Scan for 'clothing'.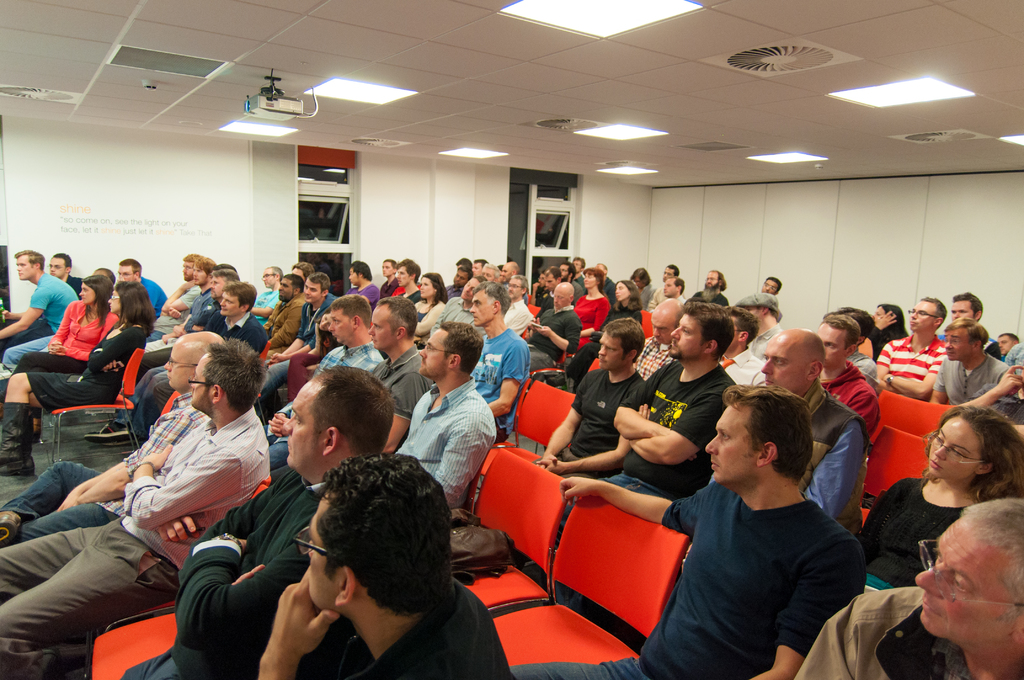
Scan result: [left=874, top=325, right=905, bottom=341].
